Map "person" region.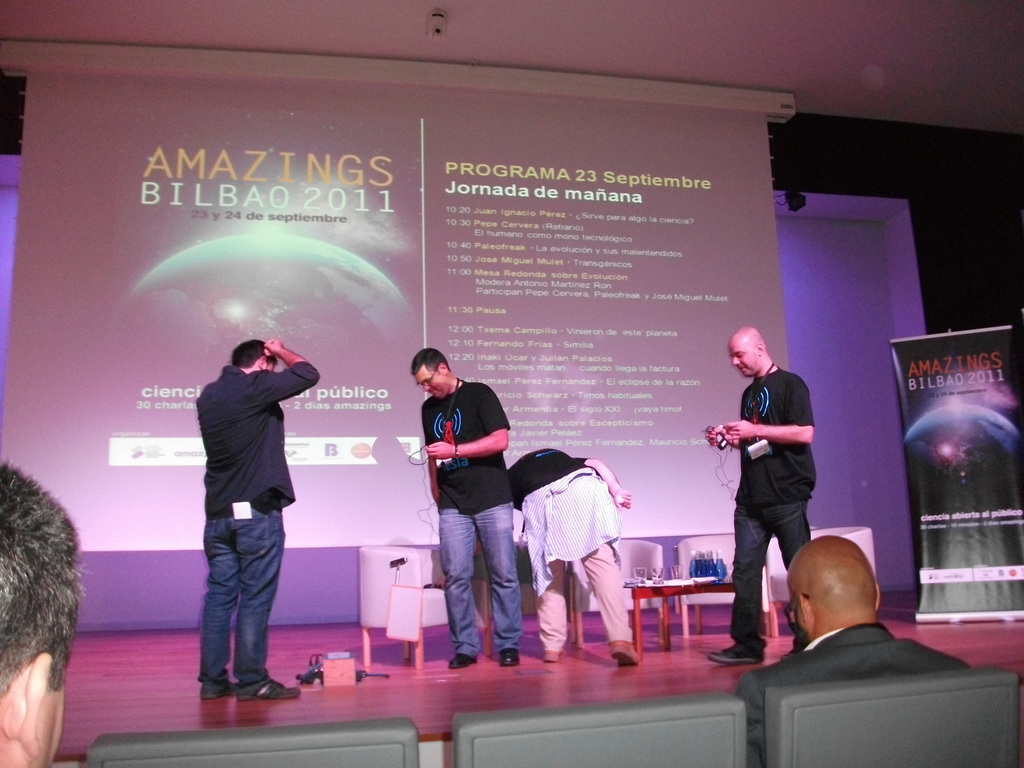
Mapped to [737, 527, 970, 767].
